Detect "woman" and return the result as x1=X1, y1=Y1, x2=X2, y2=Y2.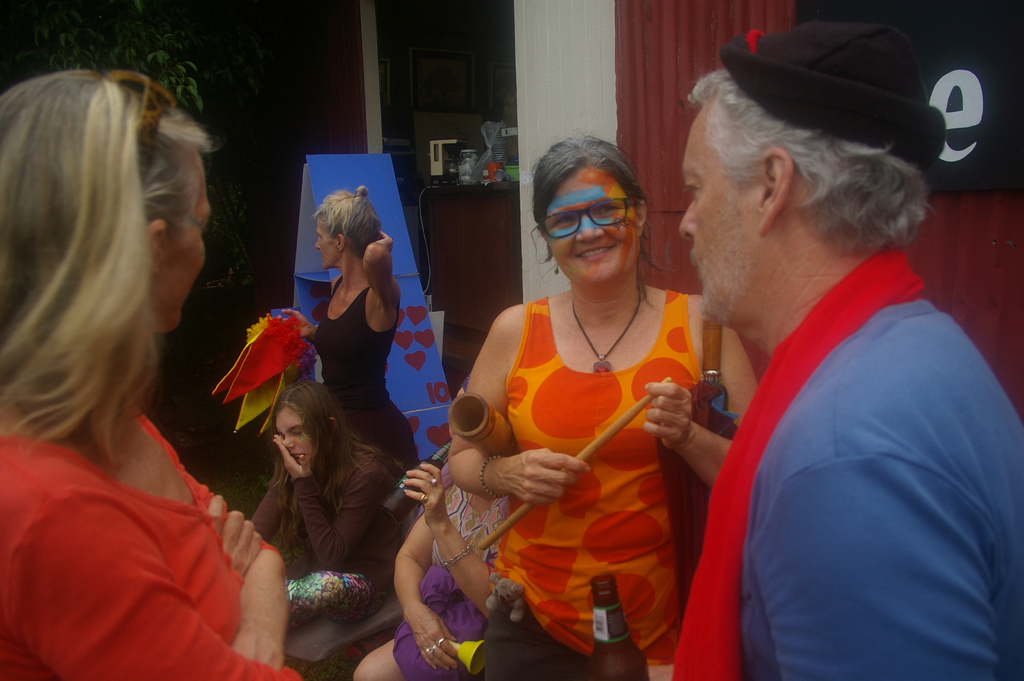
x1=454, y1=138, x2=705, y2=672.
